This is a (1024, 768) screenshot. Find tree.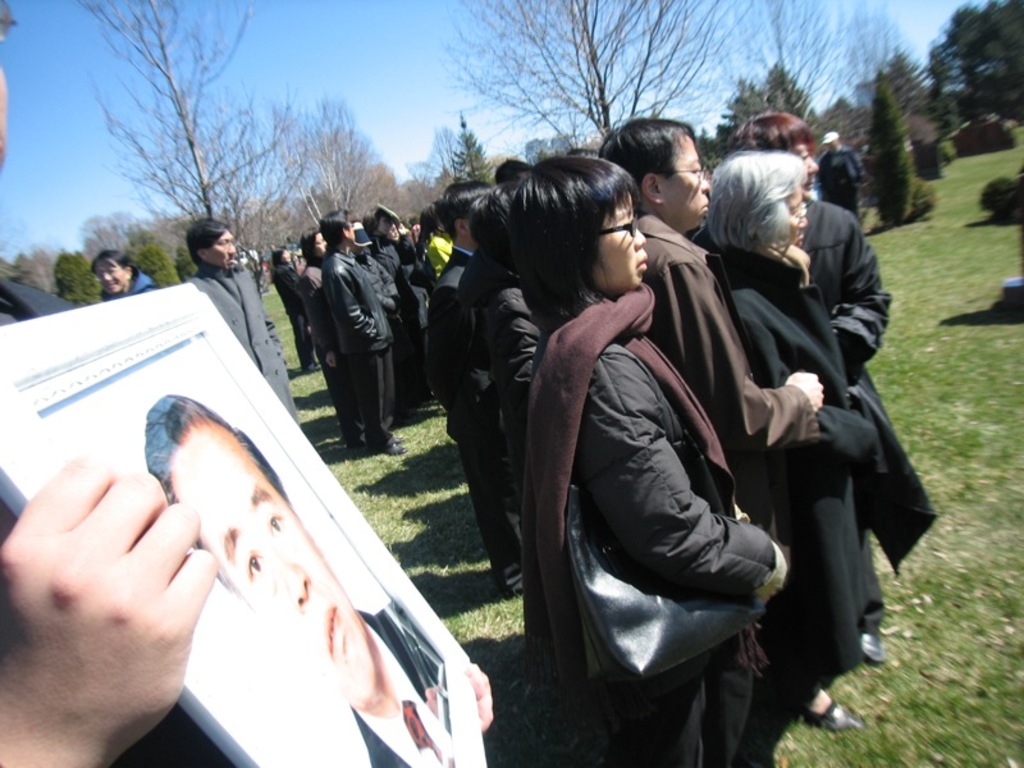
Bounding box: Rect(436, 0, 792, 156).
